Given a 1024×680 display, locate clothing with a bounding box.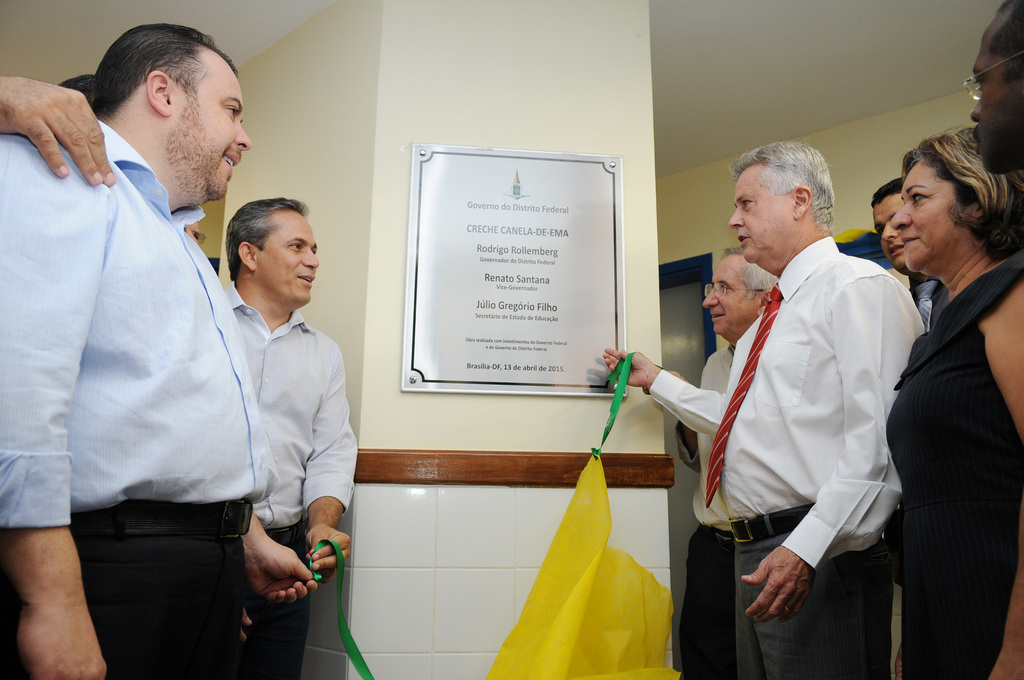
Located: rect(220, 277, 358, 679).
